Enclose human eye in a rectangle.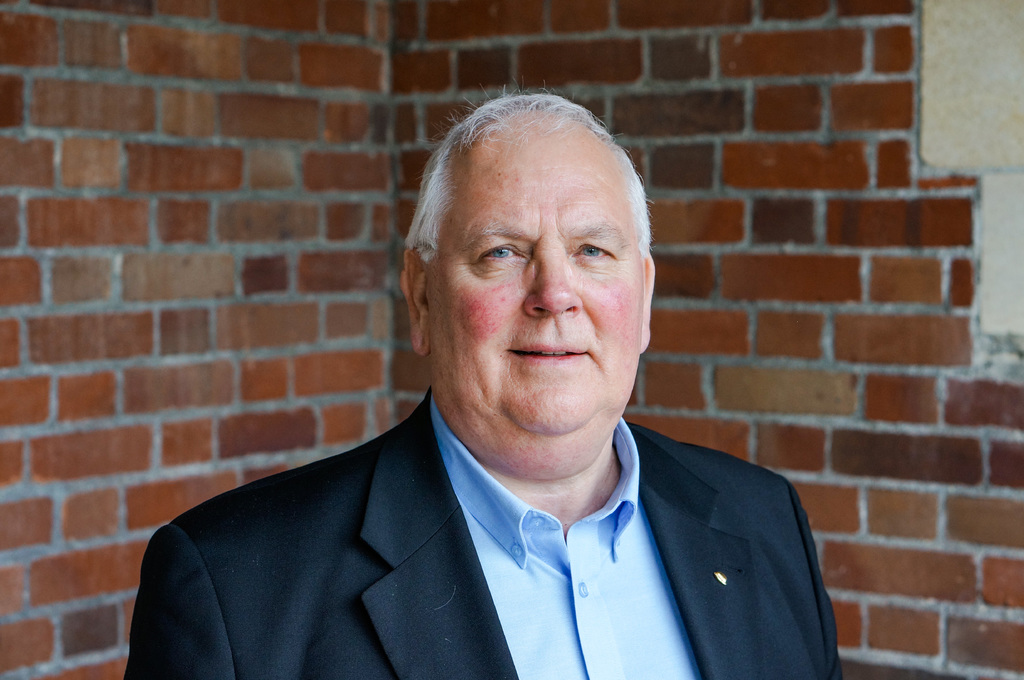
571,241,618,268.
